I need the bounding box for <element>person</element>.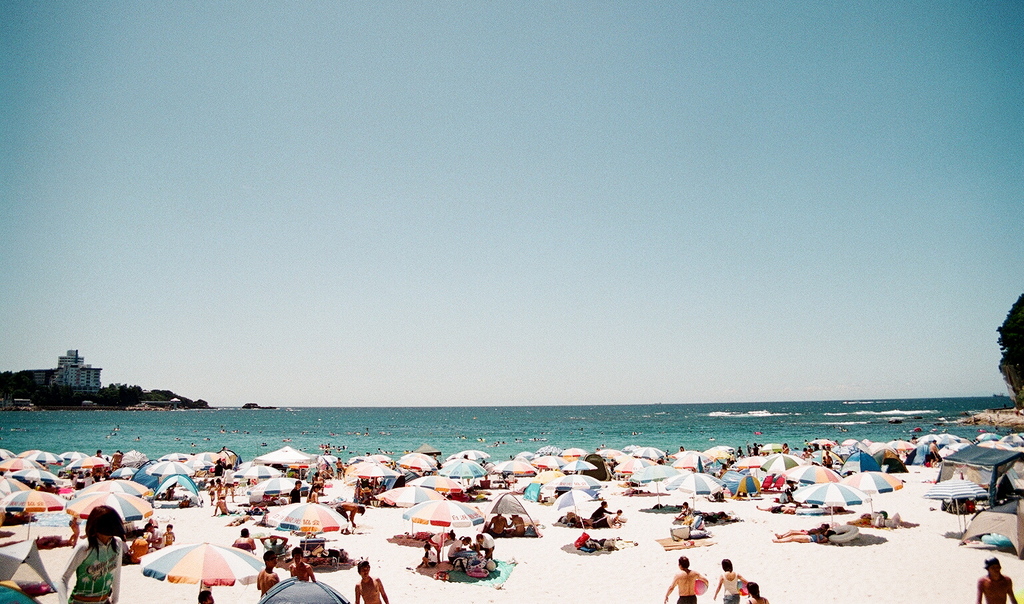
Here it is: BBox(127, 529, 143, 559).
